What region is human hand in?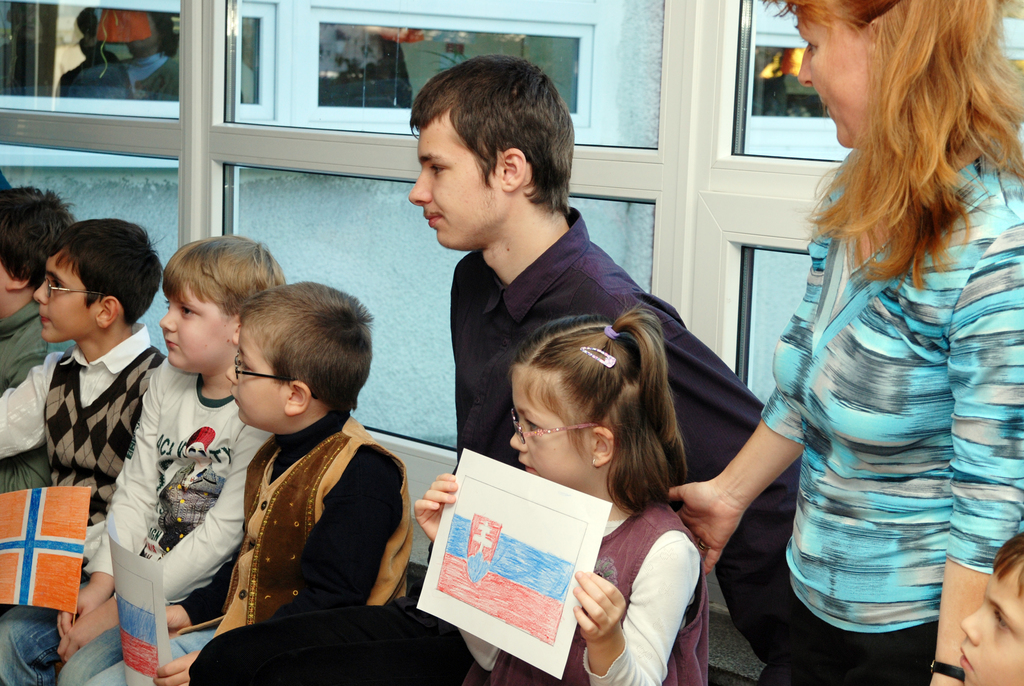
crop(150, 648, 202, 685).
